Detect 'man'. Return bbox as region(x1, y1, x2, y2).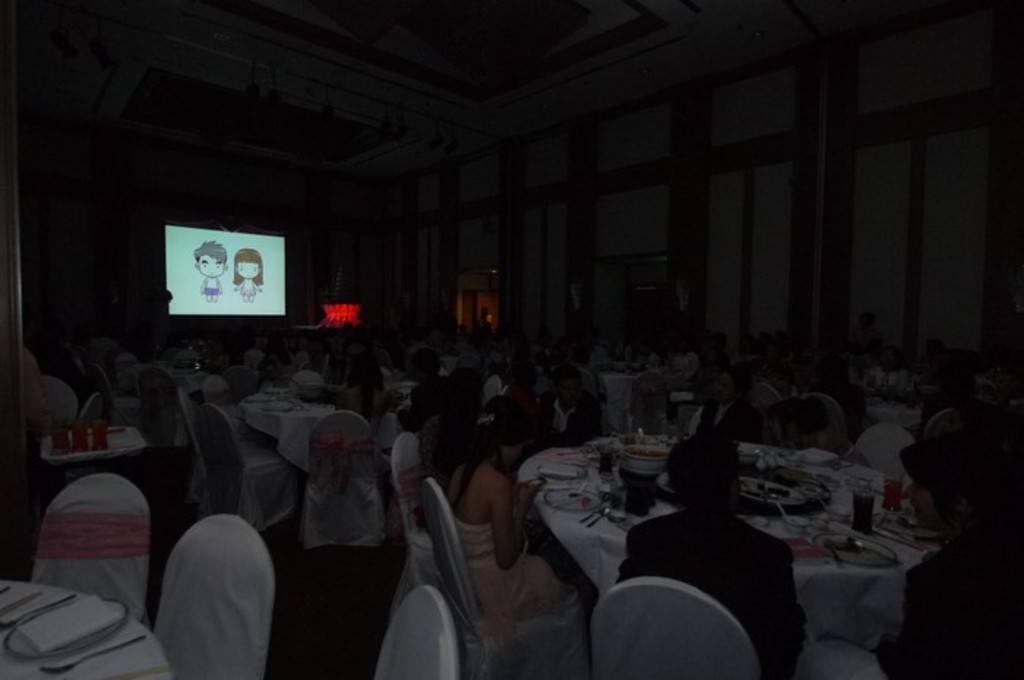
region(620, 437, 809, 679).
